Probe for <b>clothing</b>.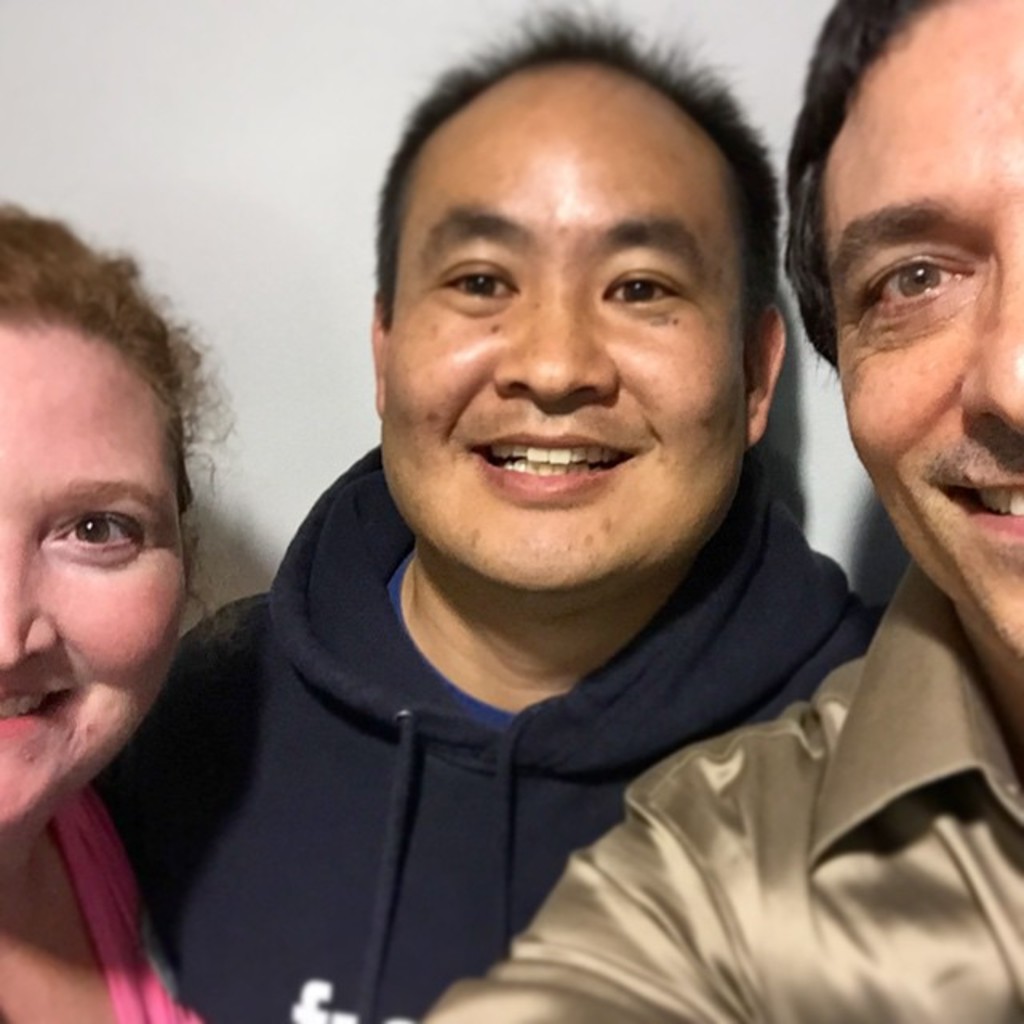
Probe result: l=421, t=549, r=1022, b=1022.
